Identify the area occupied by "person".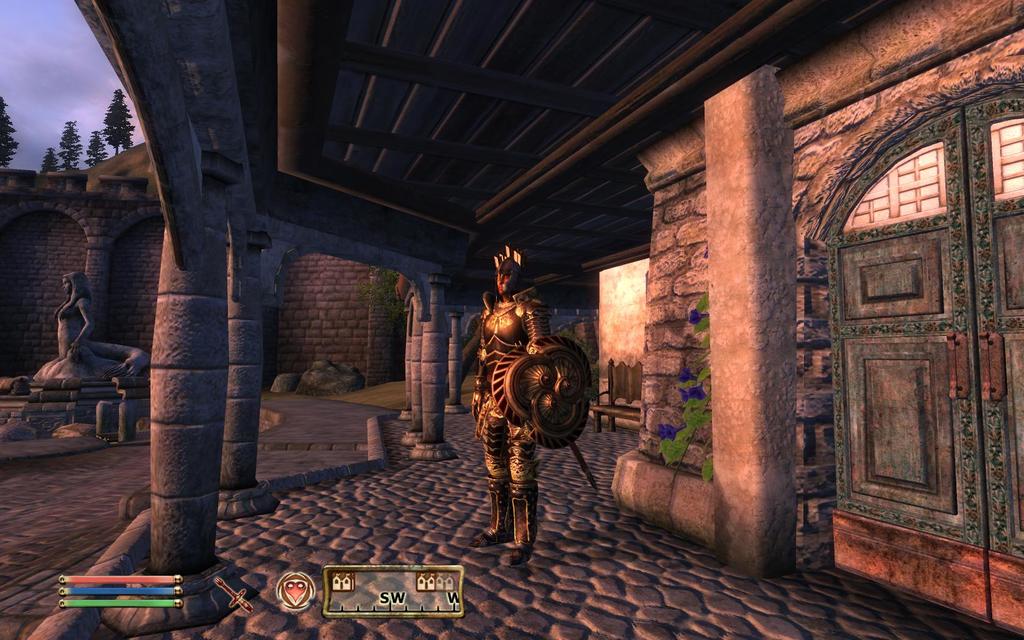
Area: <box>56,274,106,372</box>.
